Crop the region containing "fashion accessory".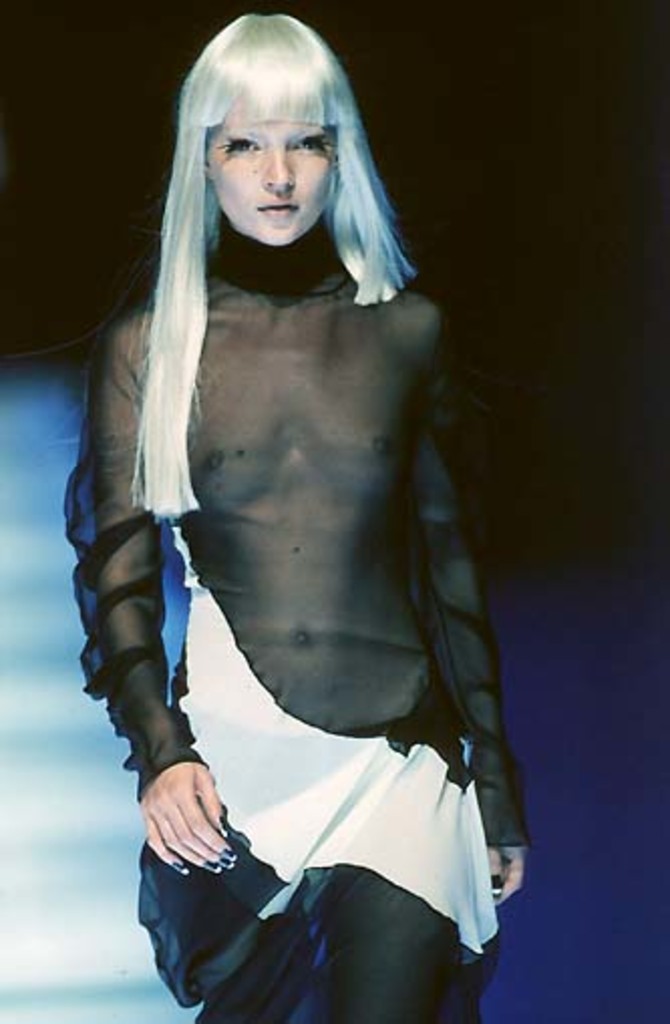
Crop region: 195 855 219 871.
